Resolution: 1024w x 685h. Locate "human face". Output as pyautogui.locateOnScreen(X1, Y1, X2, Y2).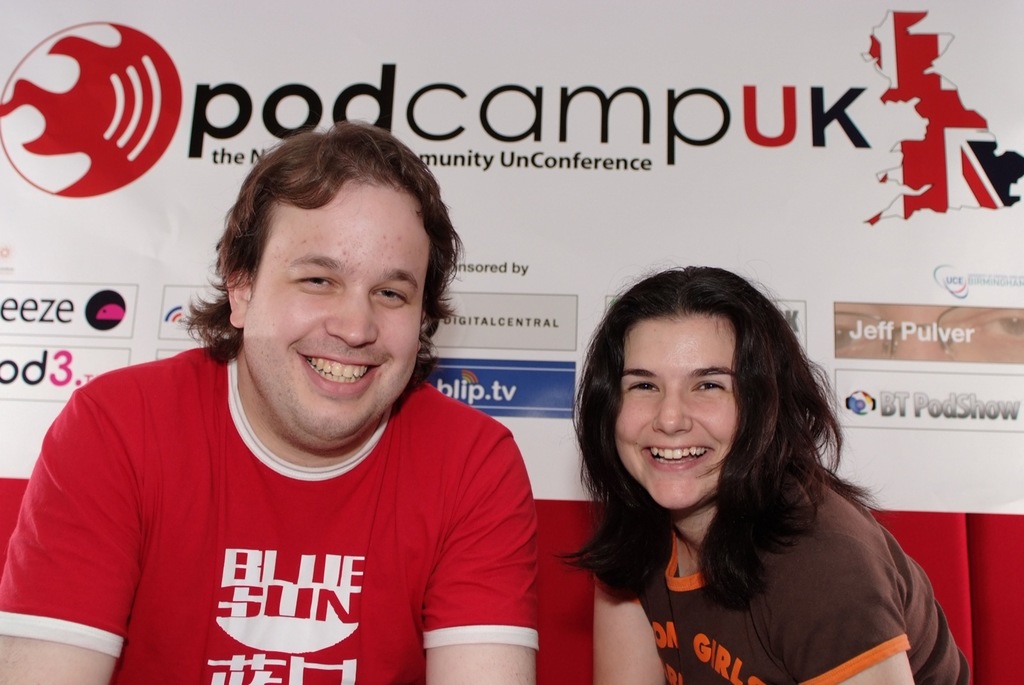
pyautogui.locateOnScreen(244, 177, 425, 449).
